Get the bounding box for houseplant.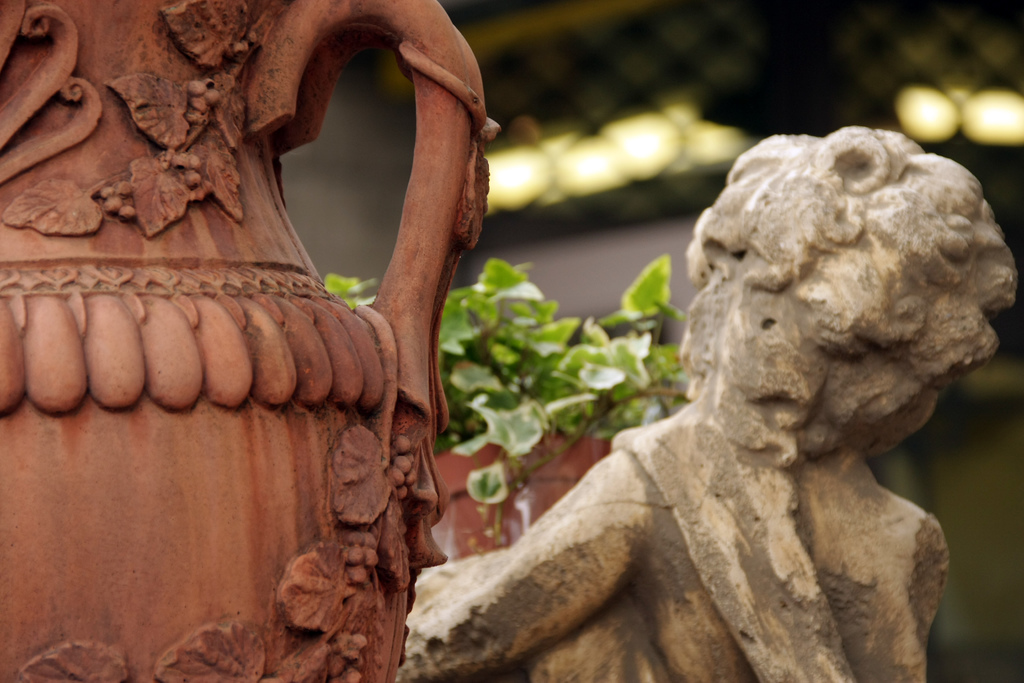
(x1=338, y1=258, x2=688, y2=572).
